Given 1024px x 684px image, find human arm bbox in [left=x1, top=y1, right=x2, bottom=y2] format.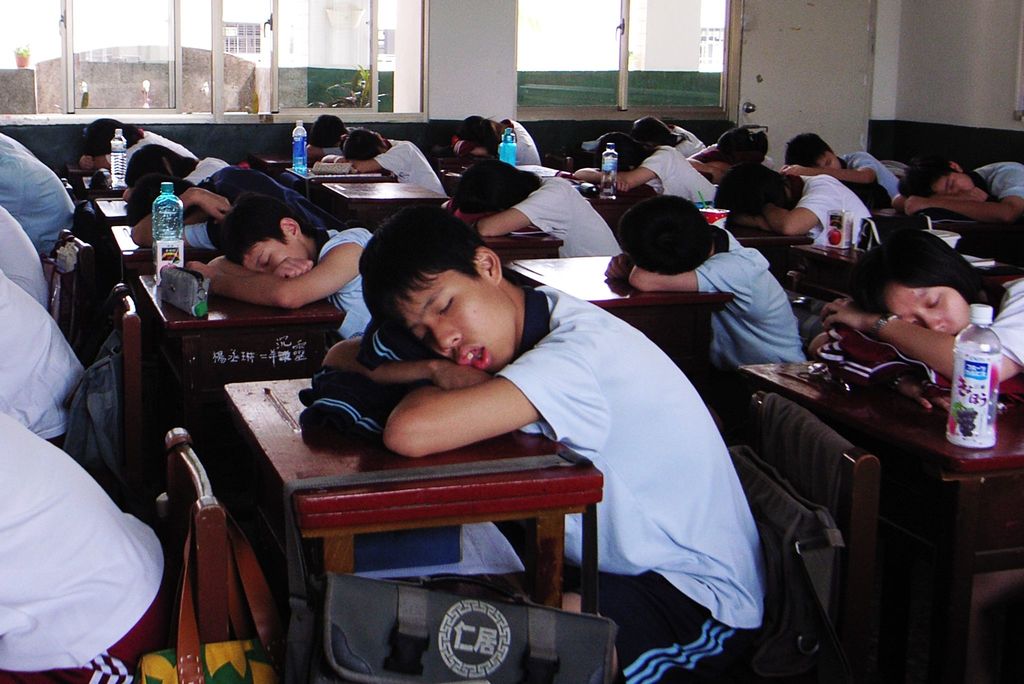
[left=342, top=145, right=412, bottom=178].
